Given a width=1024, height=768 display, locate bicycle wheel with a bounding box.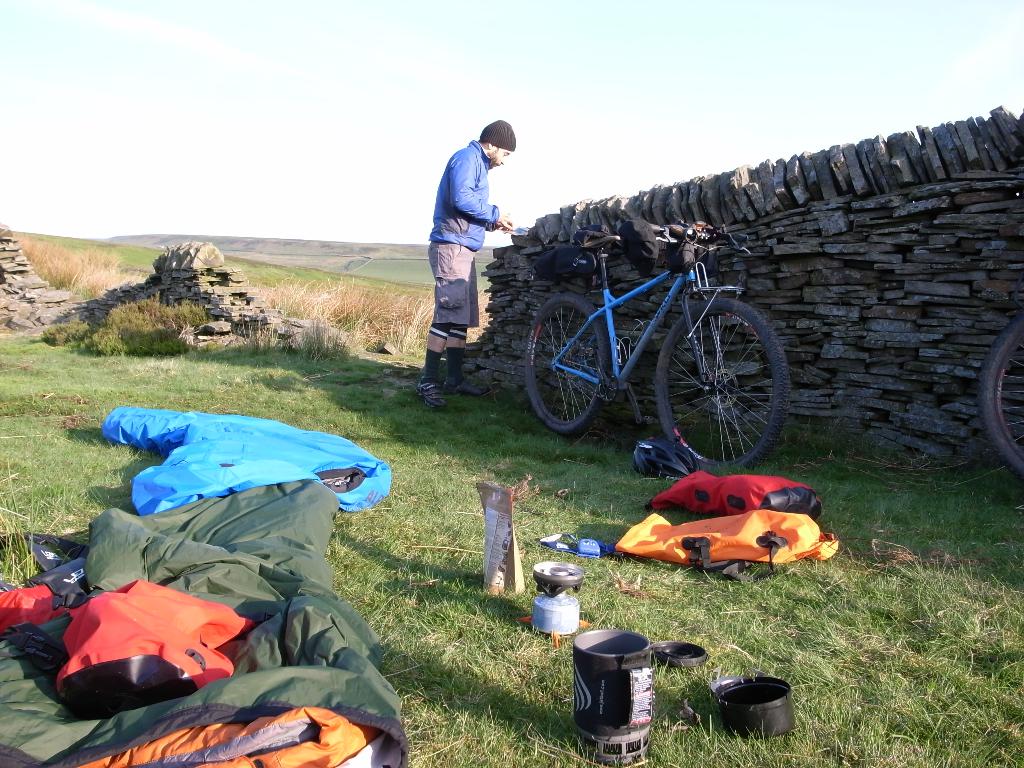
Located: rect(983, 316, 1023, 476).
